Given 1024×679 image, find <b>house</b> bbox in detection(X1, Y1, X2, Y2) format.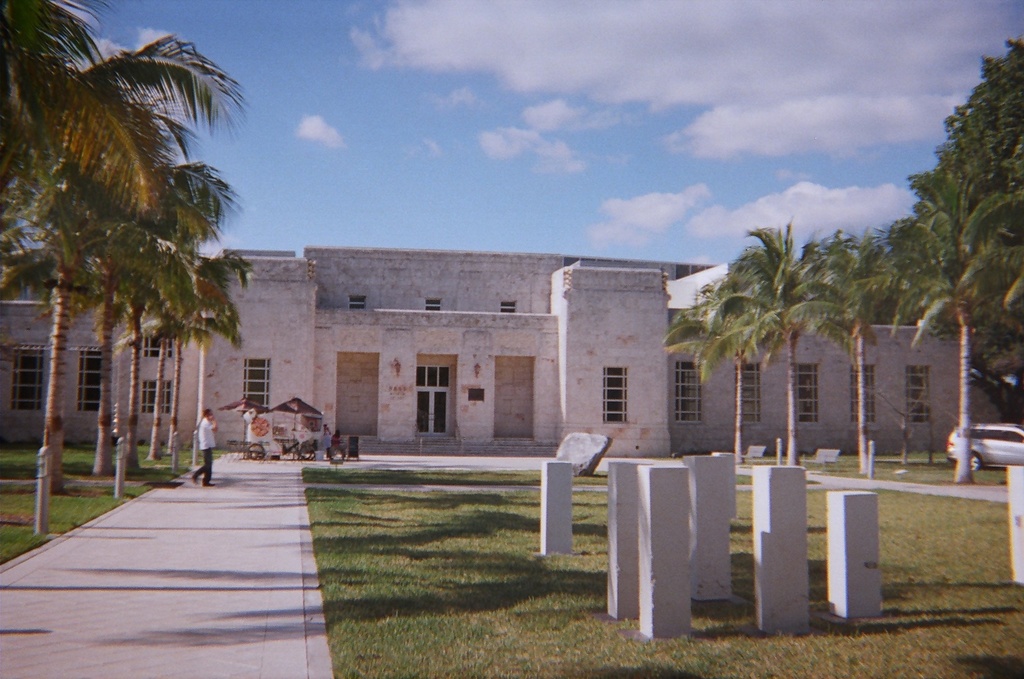
detection(147, 192, 905, 489).
